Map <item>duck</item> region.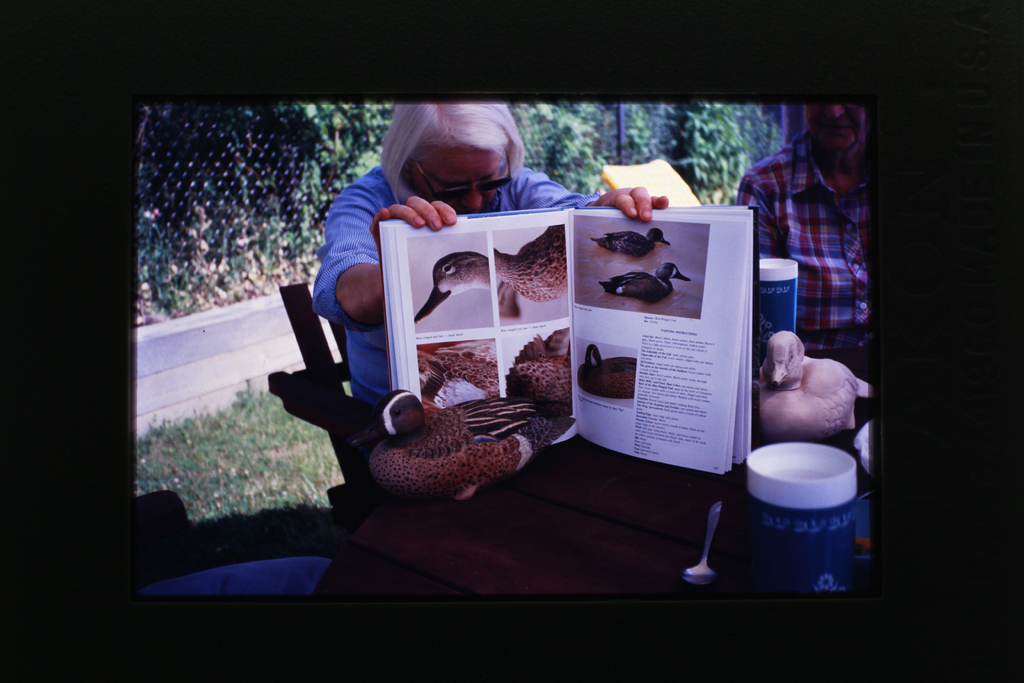
Mapped to Rect(492, 335, 580, 416).
